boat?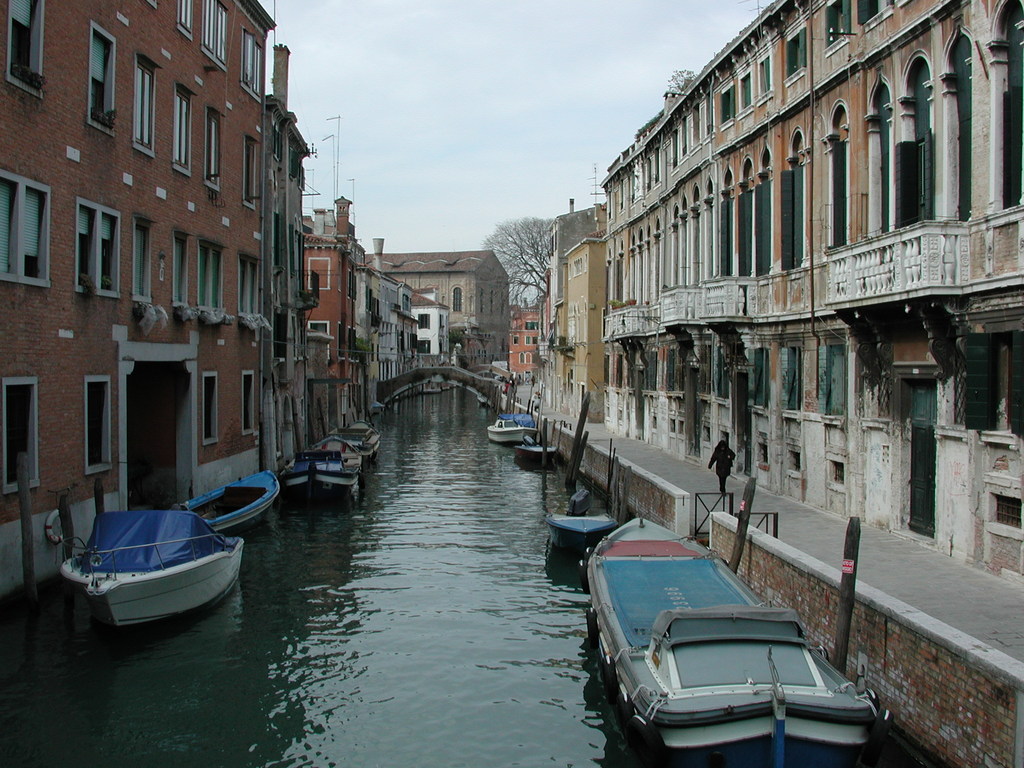
l=486, t=416, r=538, b=441
